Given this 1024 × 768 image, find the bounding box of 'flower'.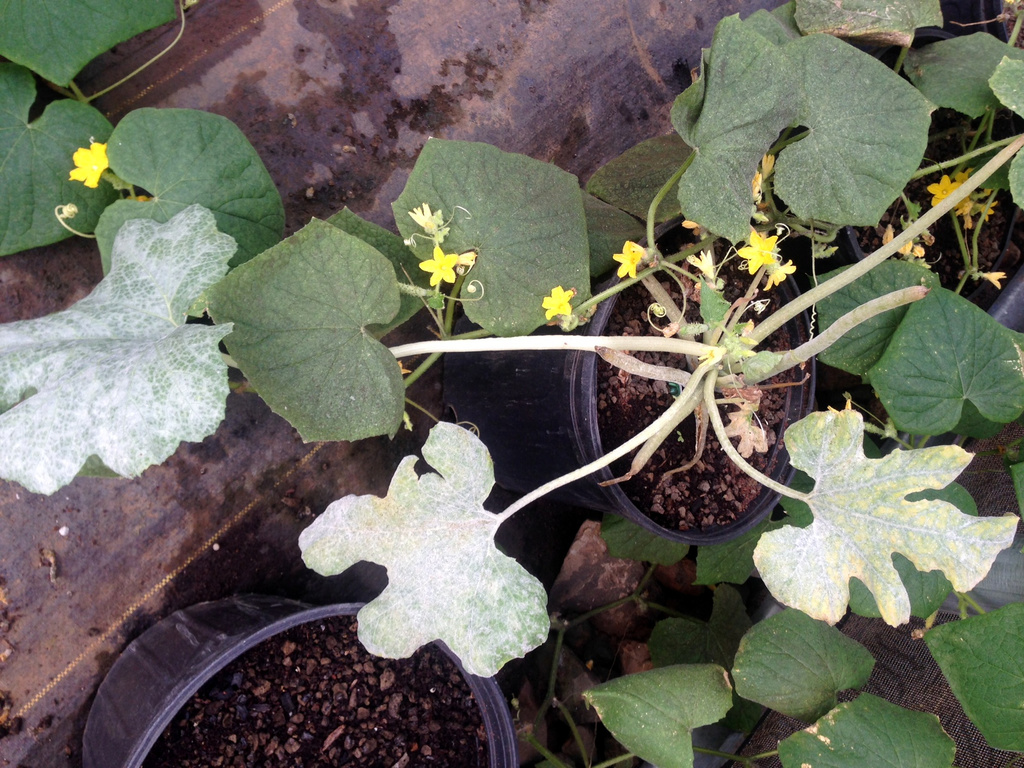
[left=953, top=169, right=977, bottom=193].
